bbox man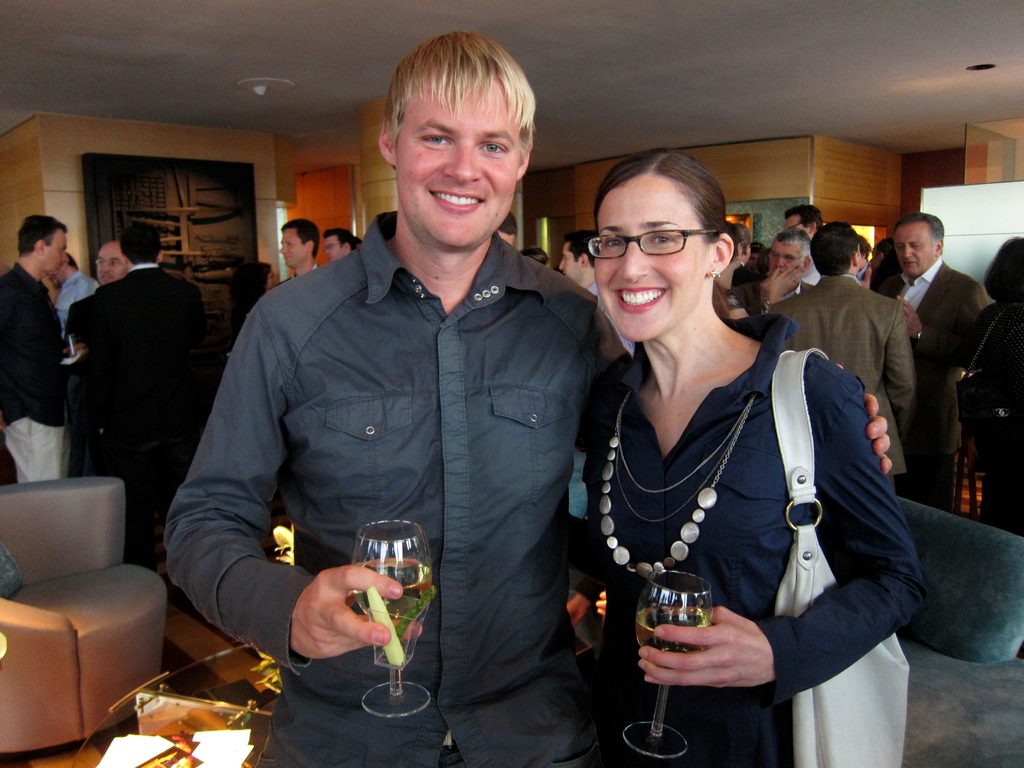
(x1=159, y1=26, x2=894, y2=767)
